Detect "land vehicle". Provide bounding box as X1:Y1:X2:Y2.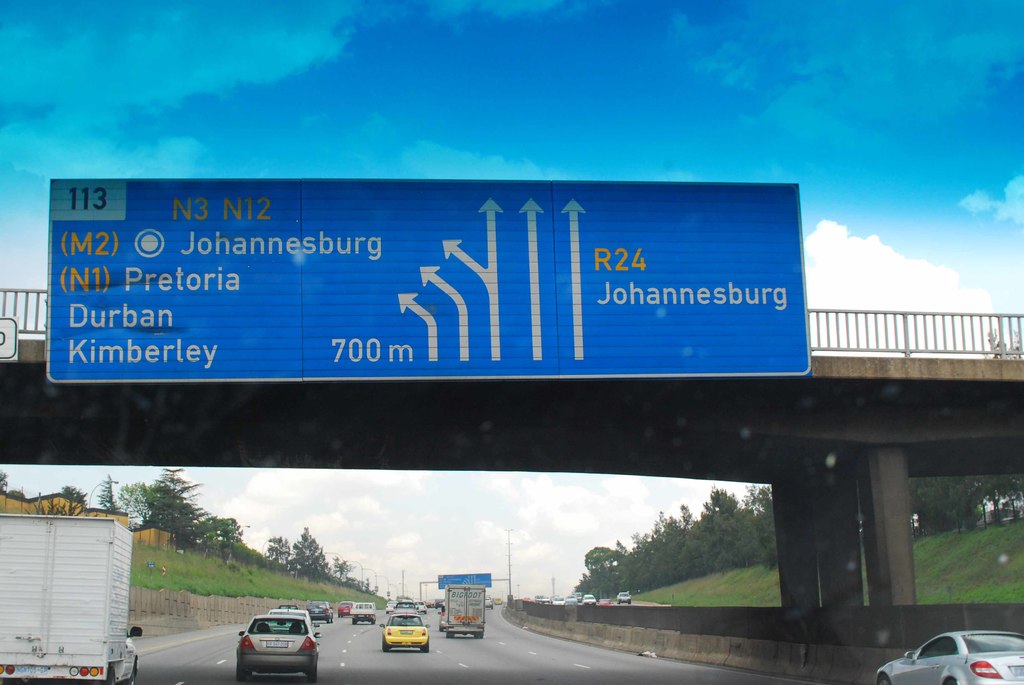
437:604:447:632.
